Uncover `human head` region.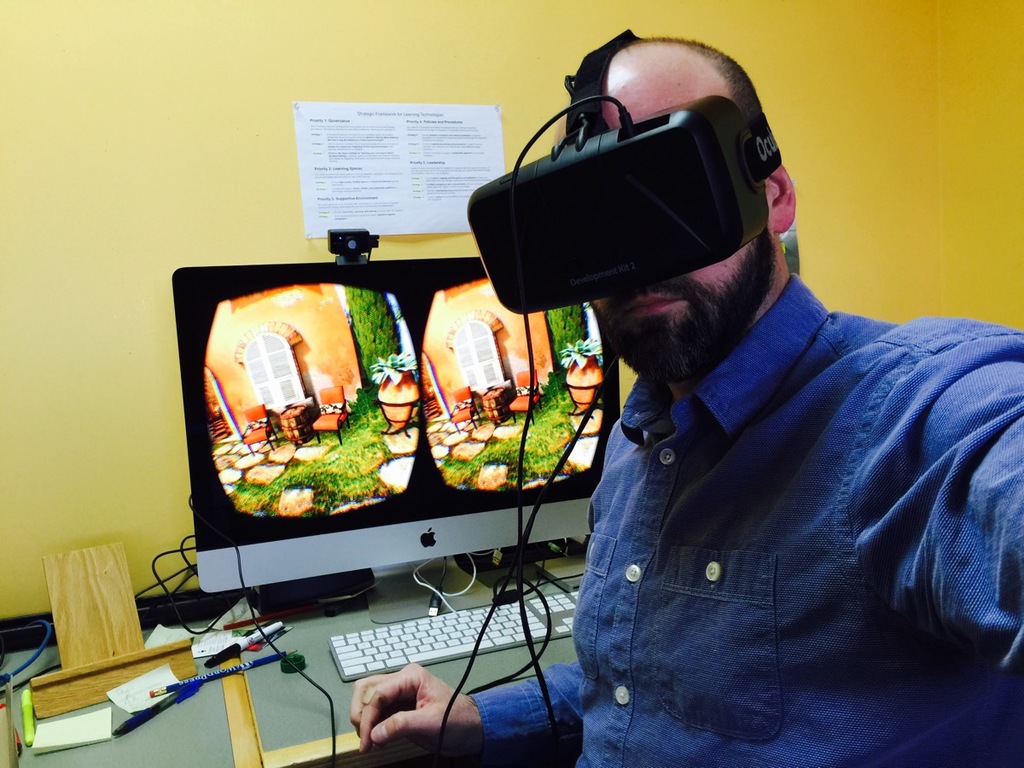
Uncovered: bbox=(512, 28, 854, 413).
